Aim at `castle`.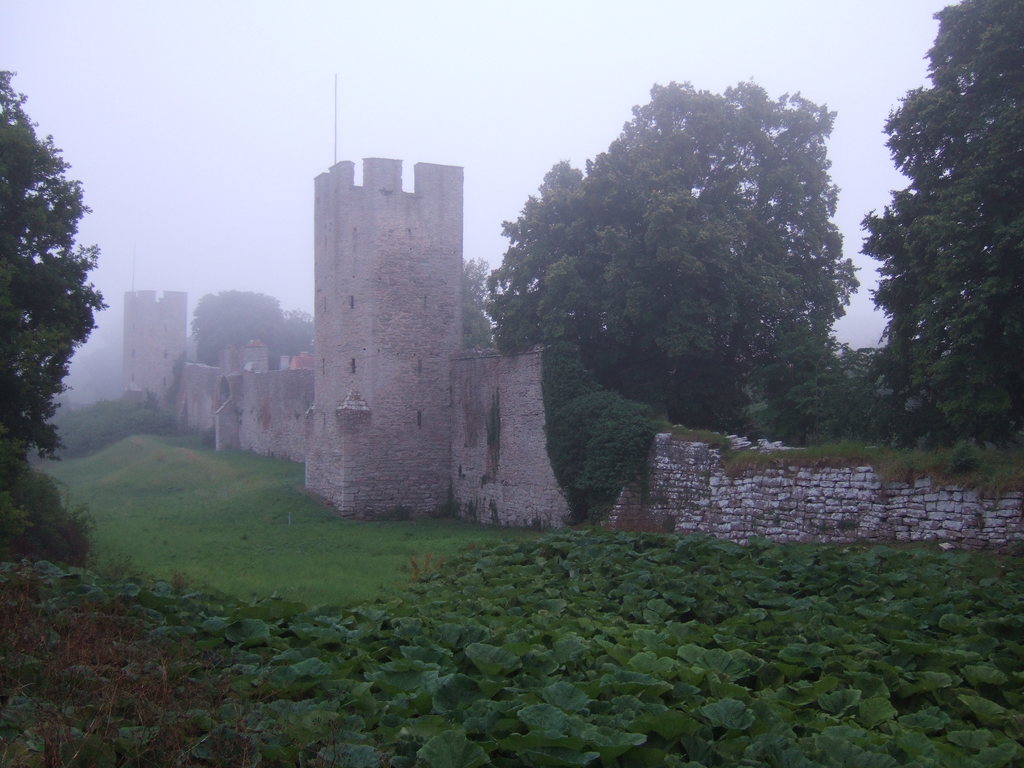
Aimed at locate(112, 44, 767, 548).
